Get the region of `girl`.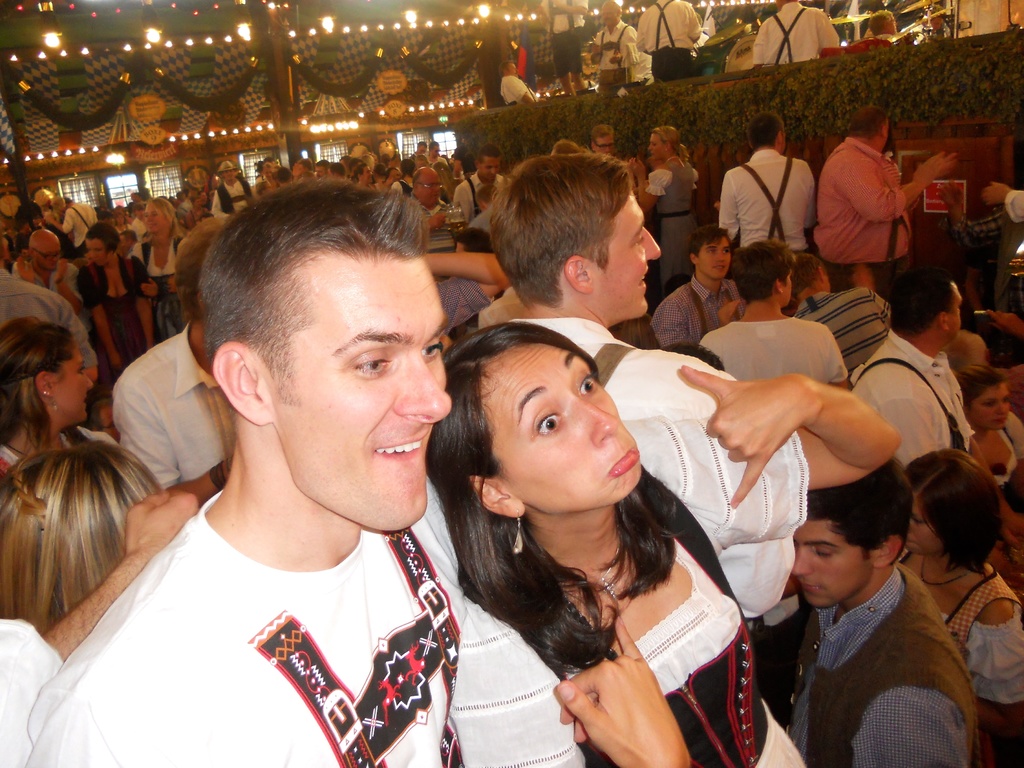
BBox(957, 368, 1023, 508).
